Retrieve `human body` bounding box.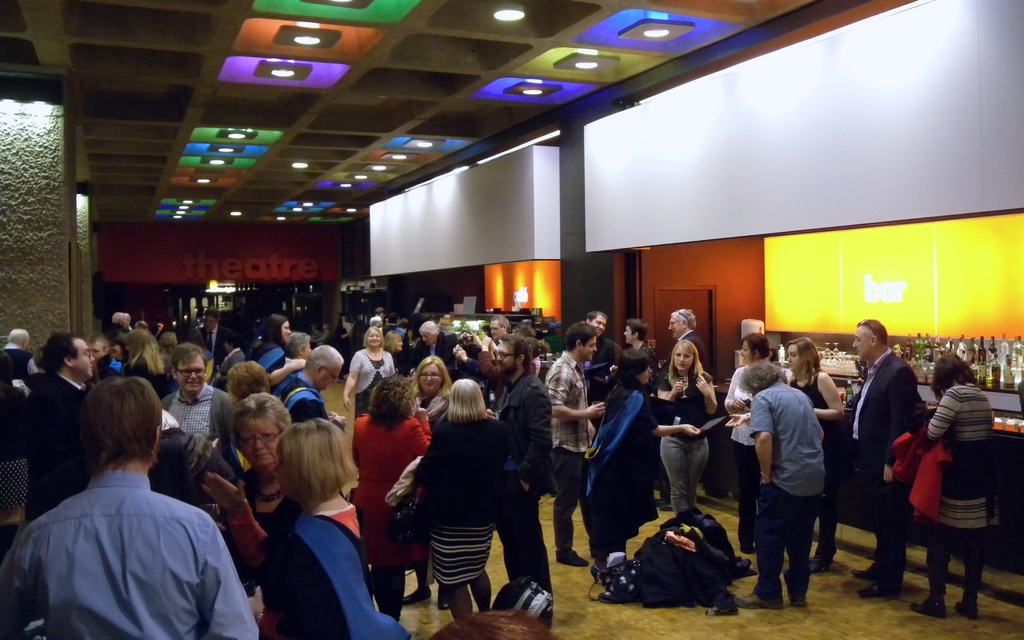
Bounding box: Rect(660, 306, 712, 374).
